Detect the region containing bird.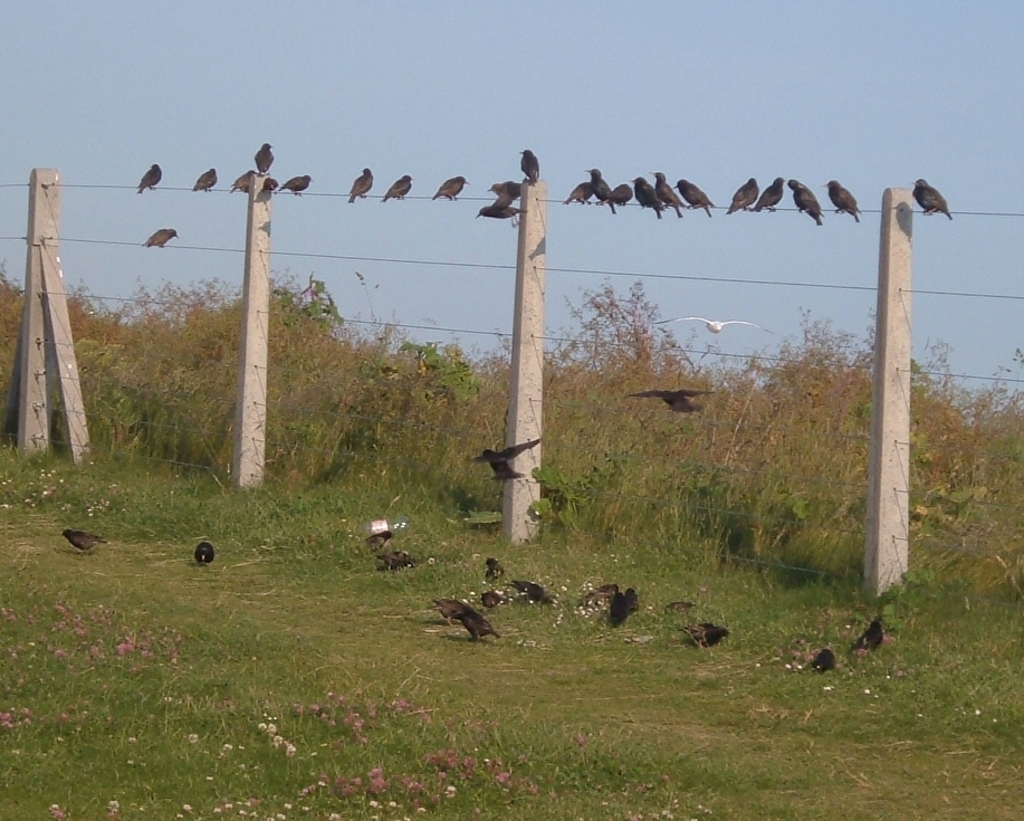
crop(376, 552, 417, 574).
